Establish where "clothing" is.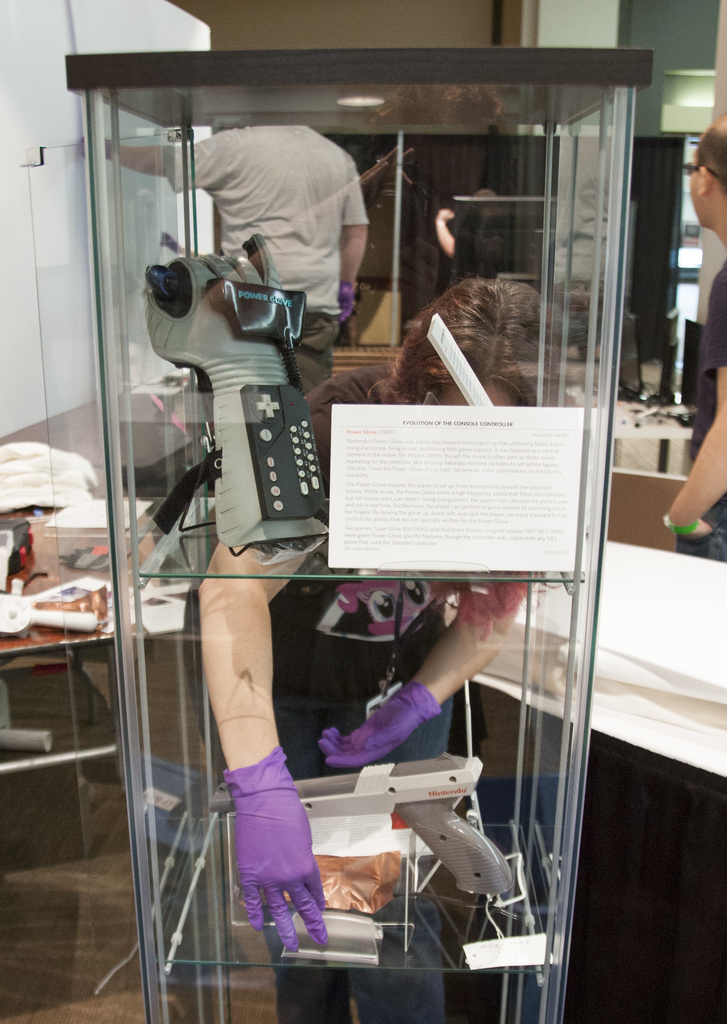
Established at bbox=(265, 347, 485, 1023).
